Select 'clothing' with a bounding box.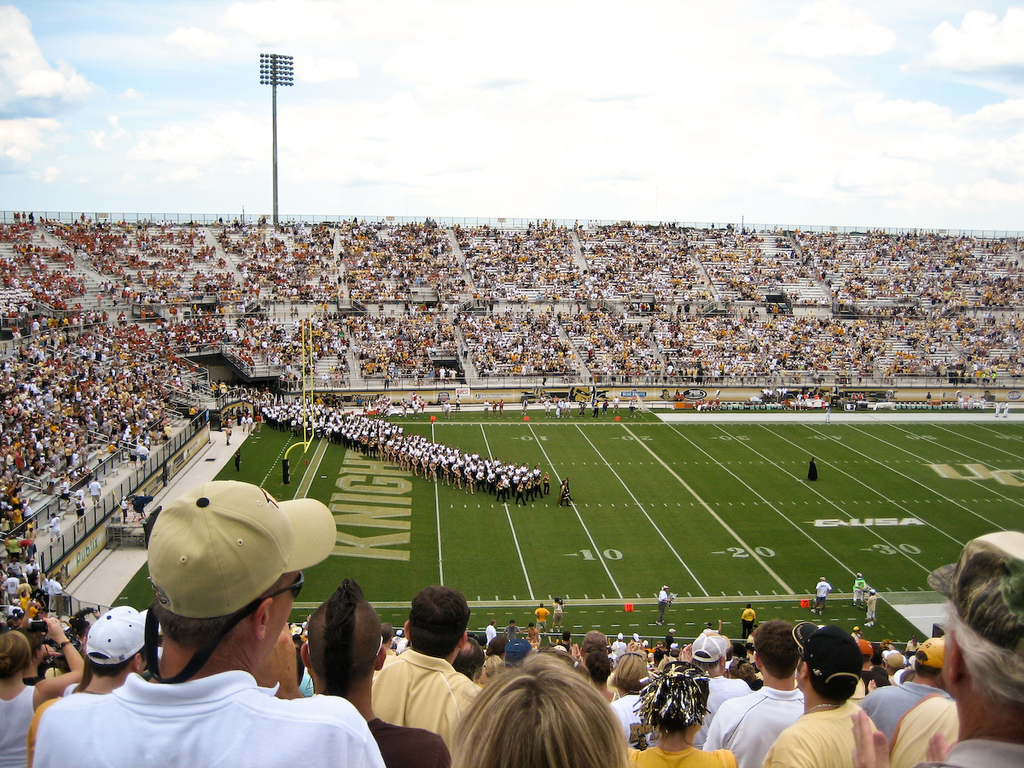
[x1=817, y1=580, x2=830, y2=613].
